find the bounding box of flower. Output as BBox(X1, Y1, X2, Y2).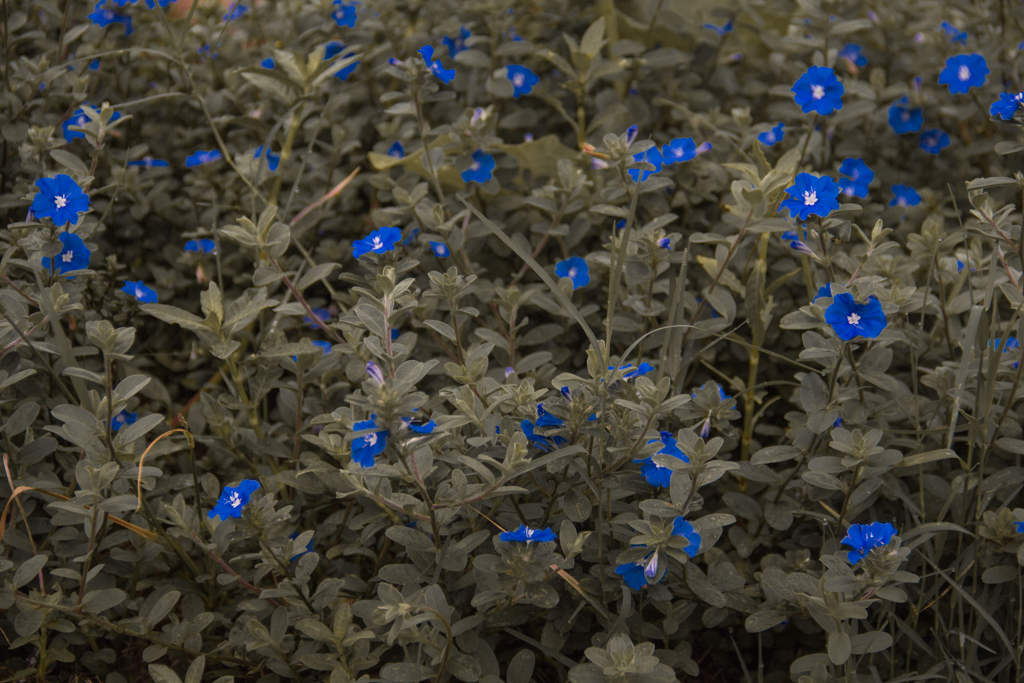
BBox(442, 32, 476, 54).
